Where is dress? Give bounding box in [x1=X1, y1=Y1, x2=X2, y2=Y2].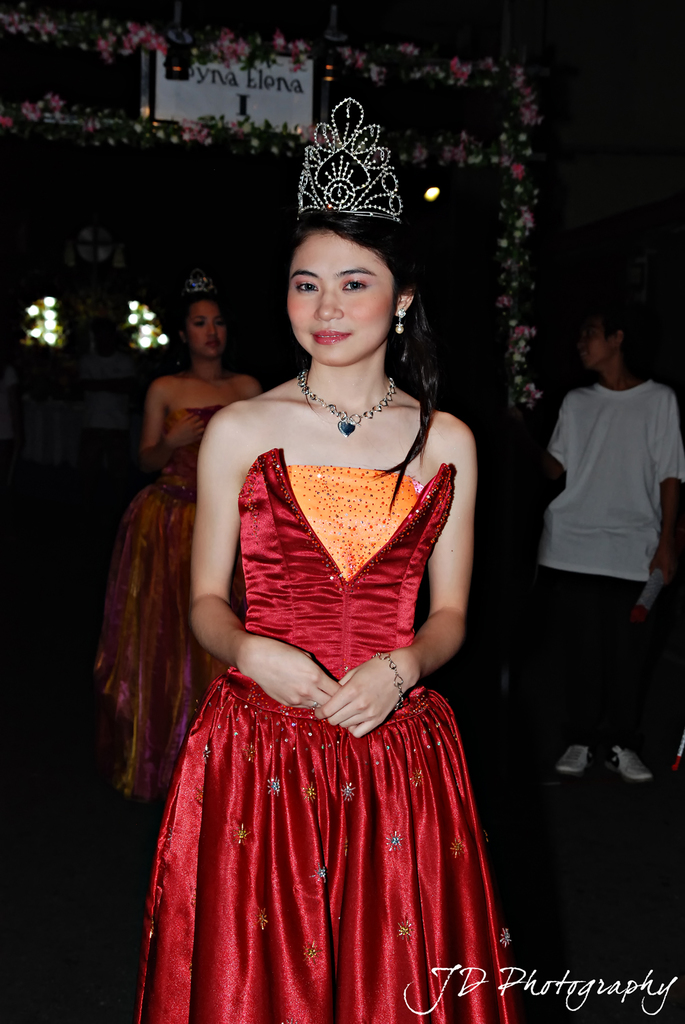
[x1=89, y1=406, x2=240, y2=799].
